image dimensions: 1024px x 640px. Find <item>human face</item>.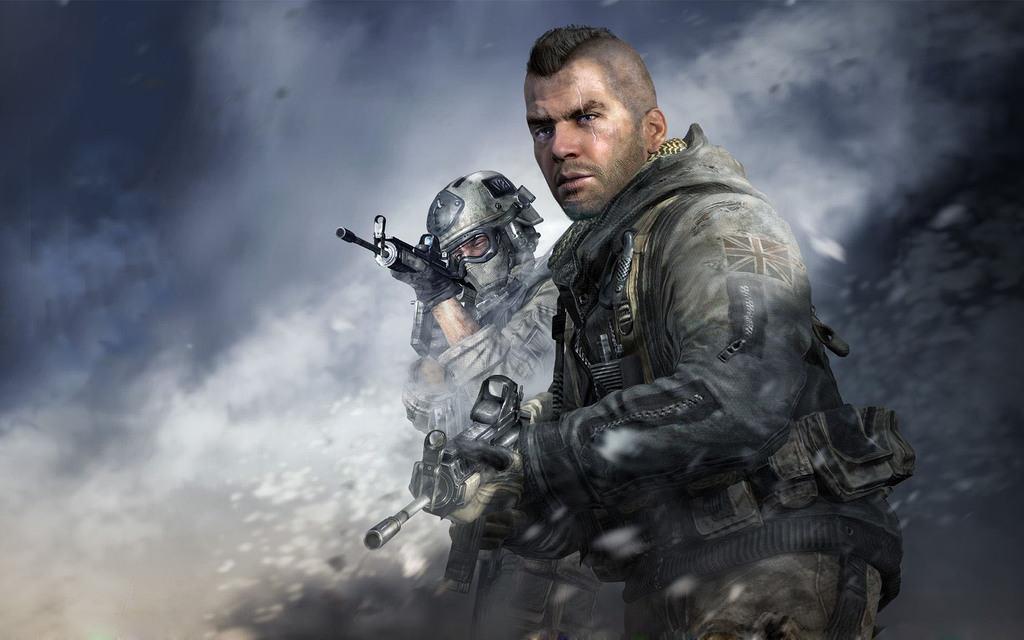
Rect(524, 63, 646, 218).
